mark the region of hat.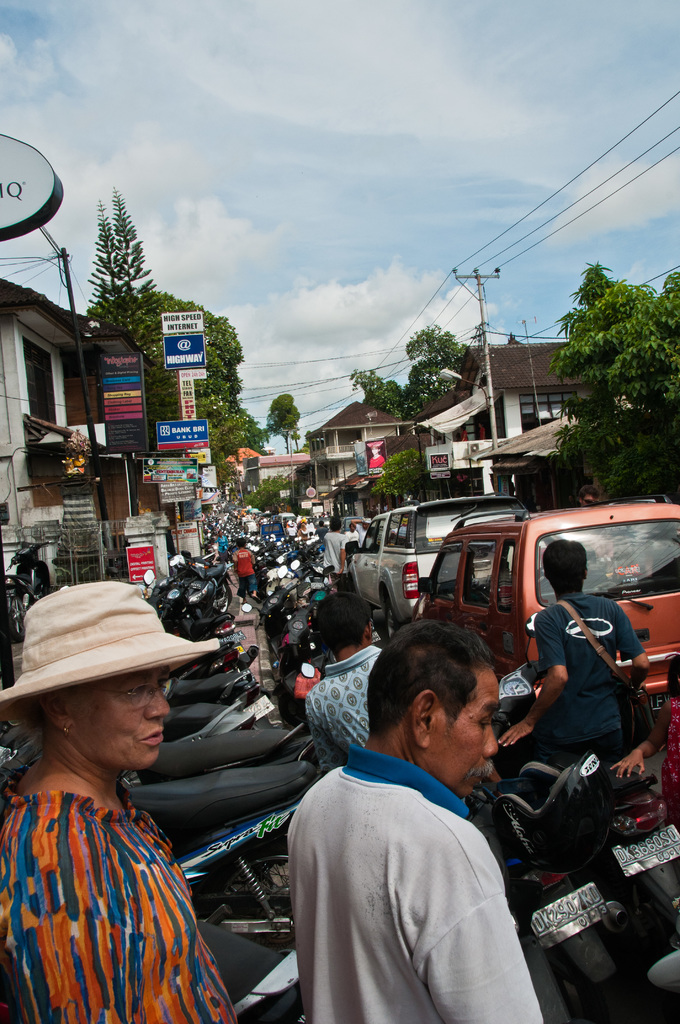
Region: (left=1, top=582, right=218, bottom=721).
